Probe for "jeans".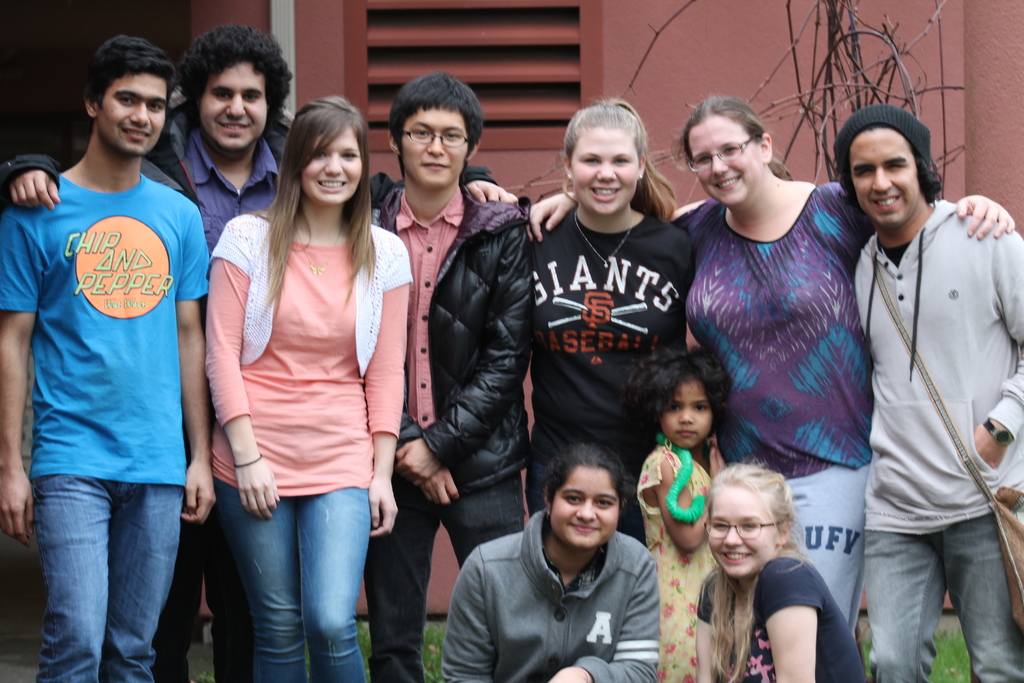
Probe result: <bbox>149, 516, 253, 680</bbox>.
